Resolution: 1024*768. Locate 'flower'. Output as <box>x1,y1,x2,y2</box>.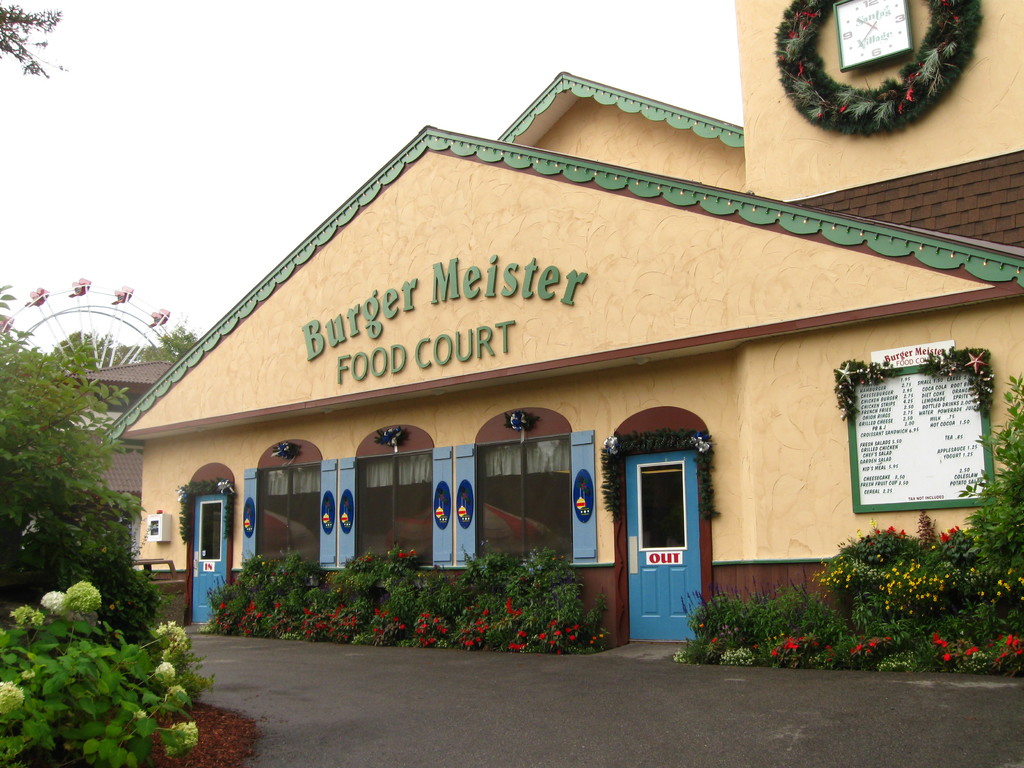
<box>593,634,599,641</box>.
